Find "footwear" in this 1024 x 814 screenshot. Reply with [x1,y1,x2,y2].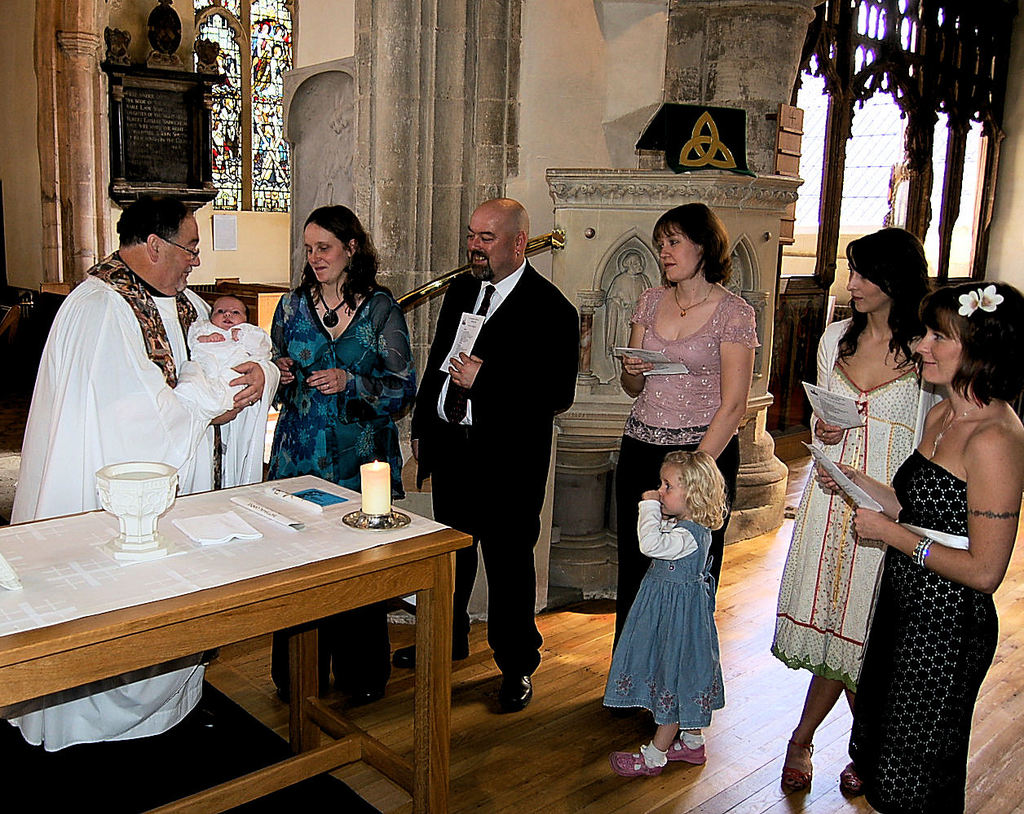
[602,750,663,777].
